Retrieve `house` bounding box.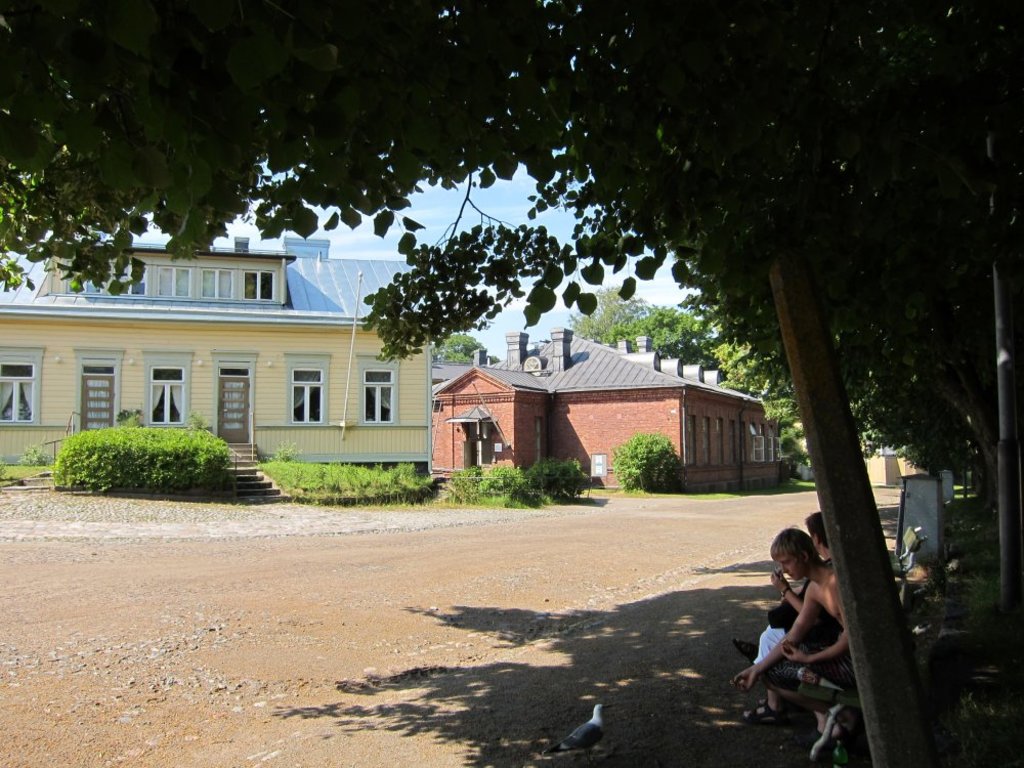
Bounding box: [x1=428, y1=325, x2=783, y2=489].
